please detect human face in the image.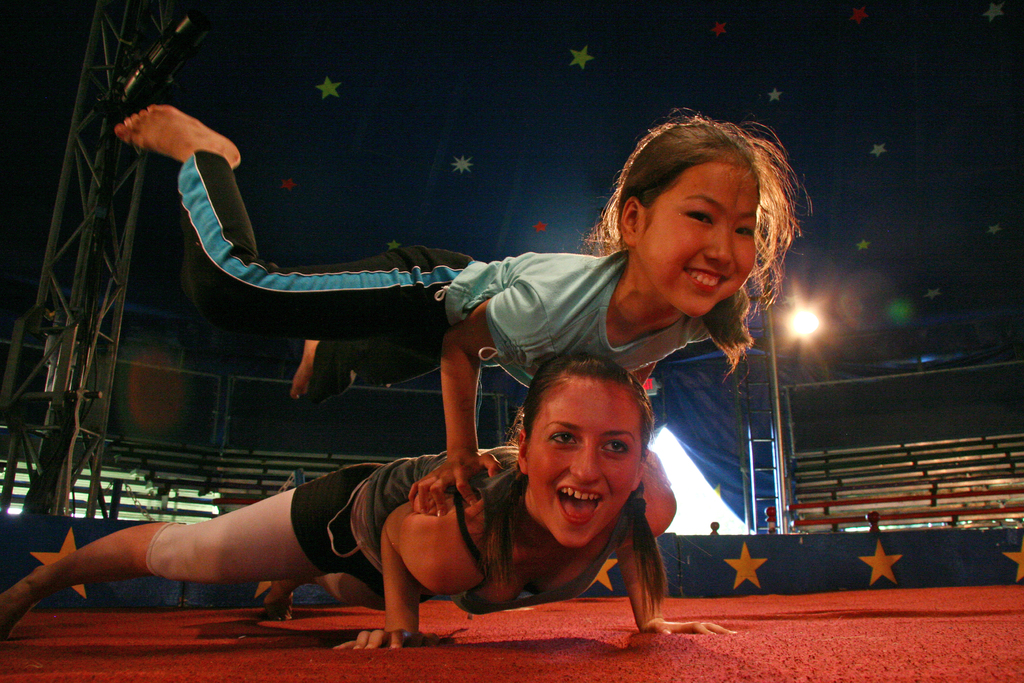
639,164,762,319.
